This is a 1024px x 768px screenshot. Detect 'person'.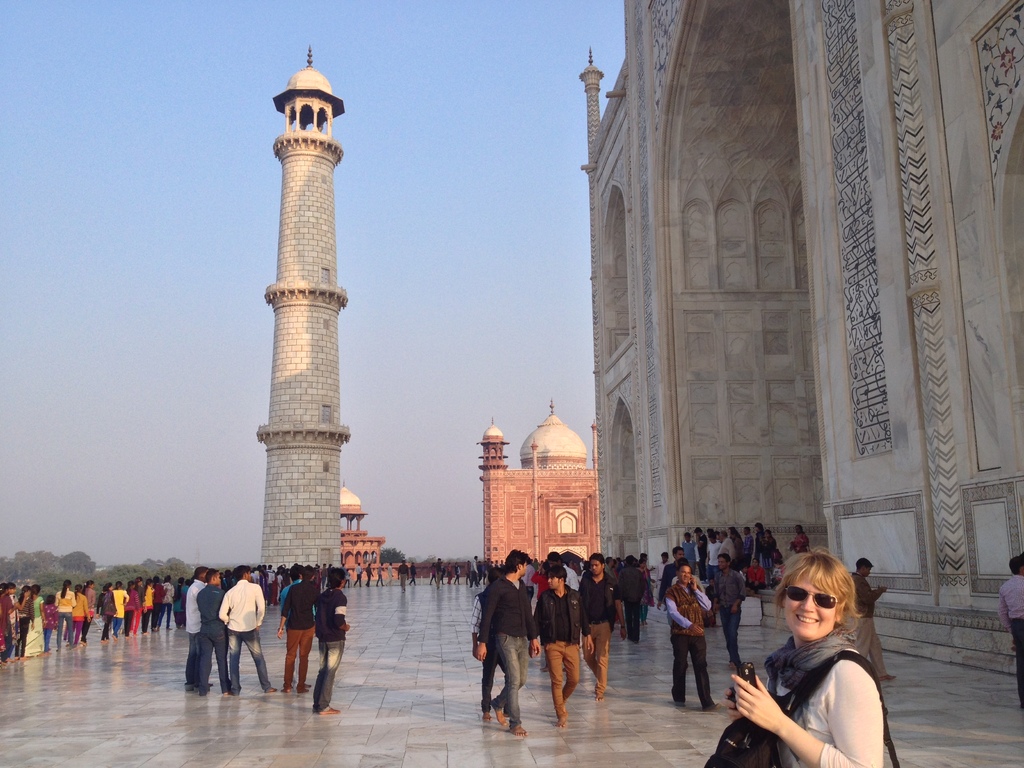
75,582,90,648.
